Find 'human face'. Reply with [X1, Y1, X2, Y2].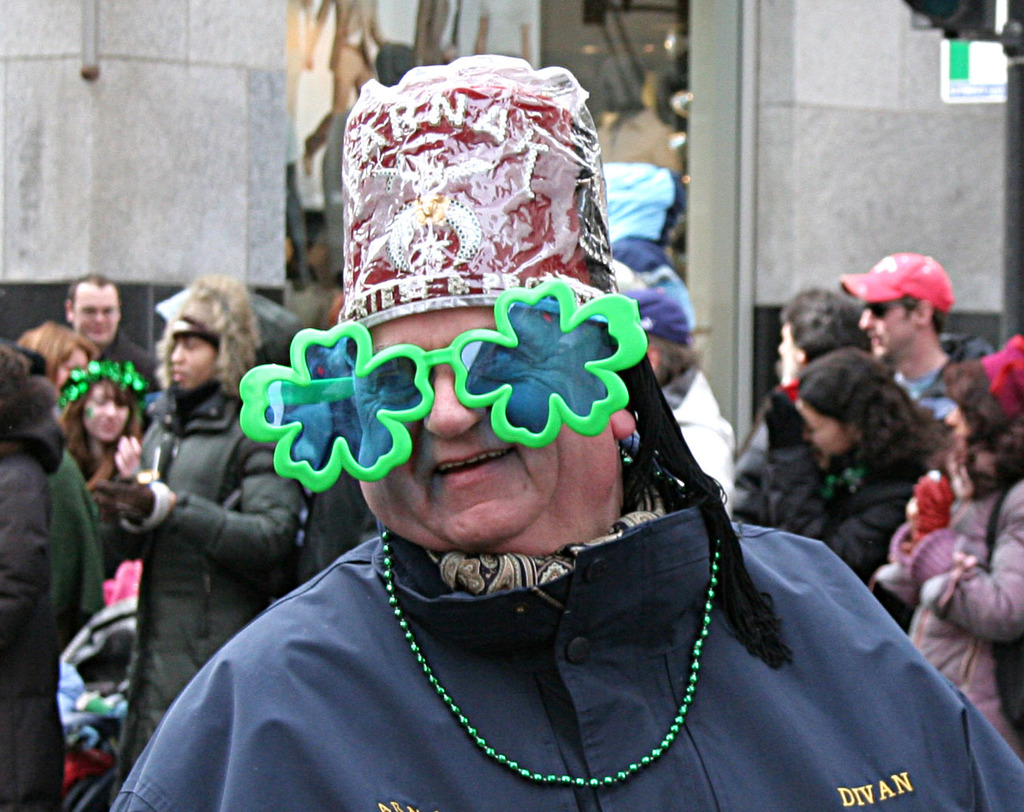
[65, 283, 129, 347].
